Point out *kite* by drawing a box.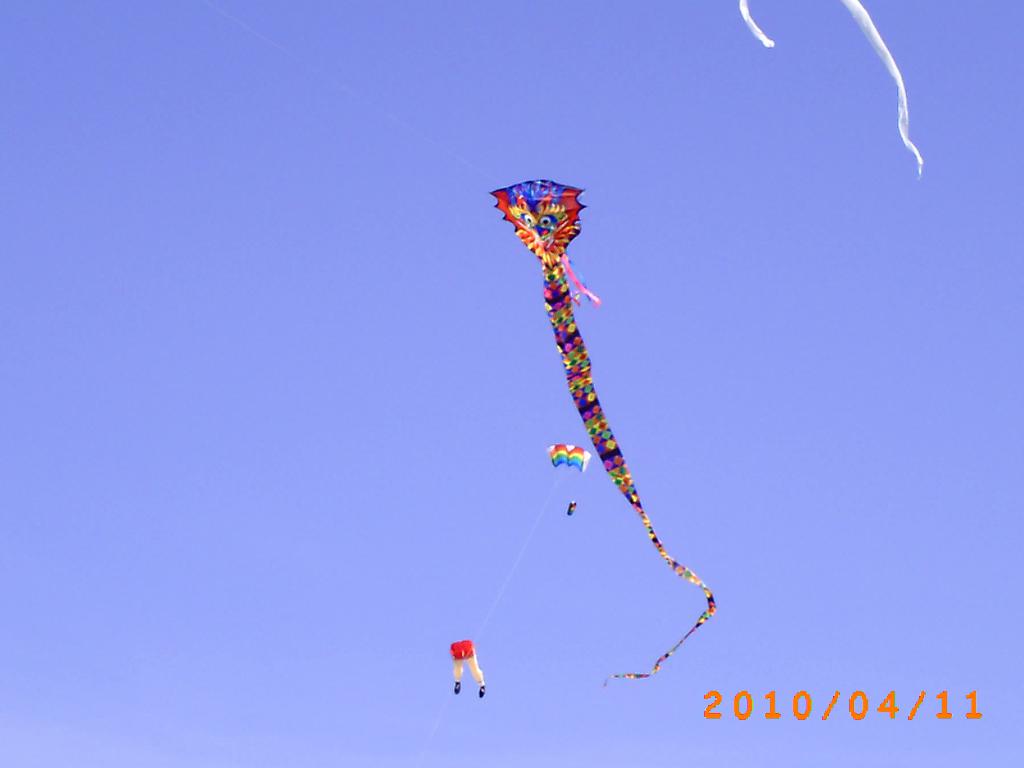
select_region(567, 502, 580, 520).
